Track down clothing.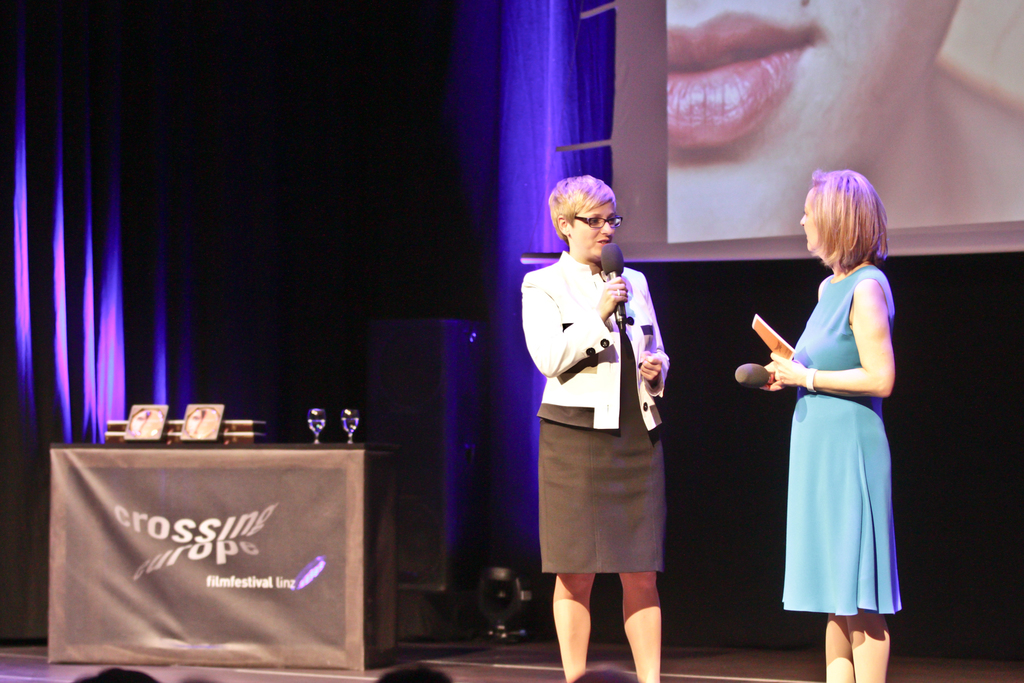
Tracked to BBox(535, 211, 691, 616).
